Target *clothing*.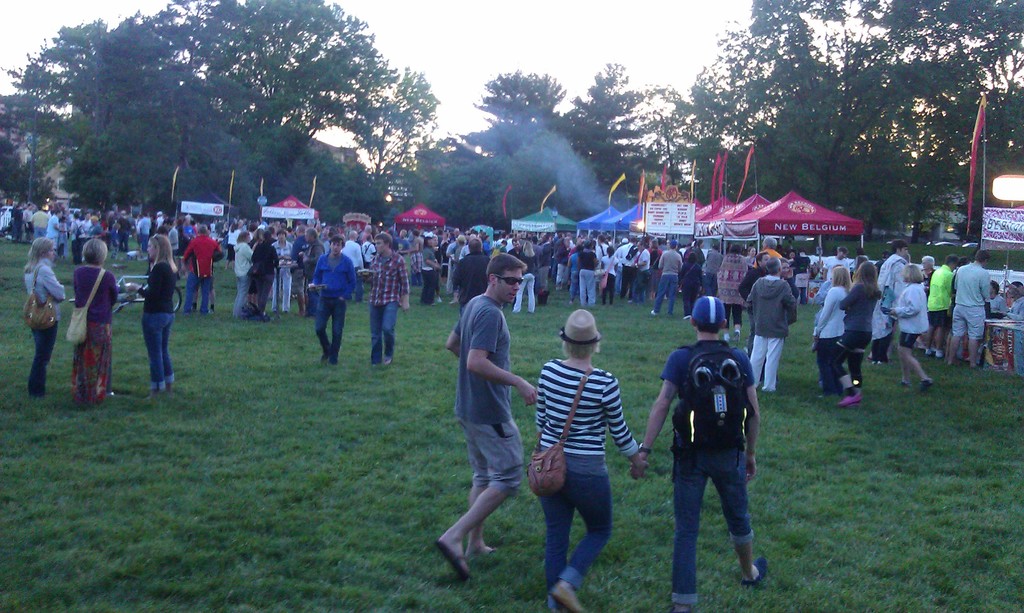
Target region: rect(70, 267, 116, 406).
